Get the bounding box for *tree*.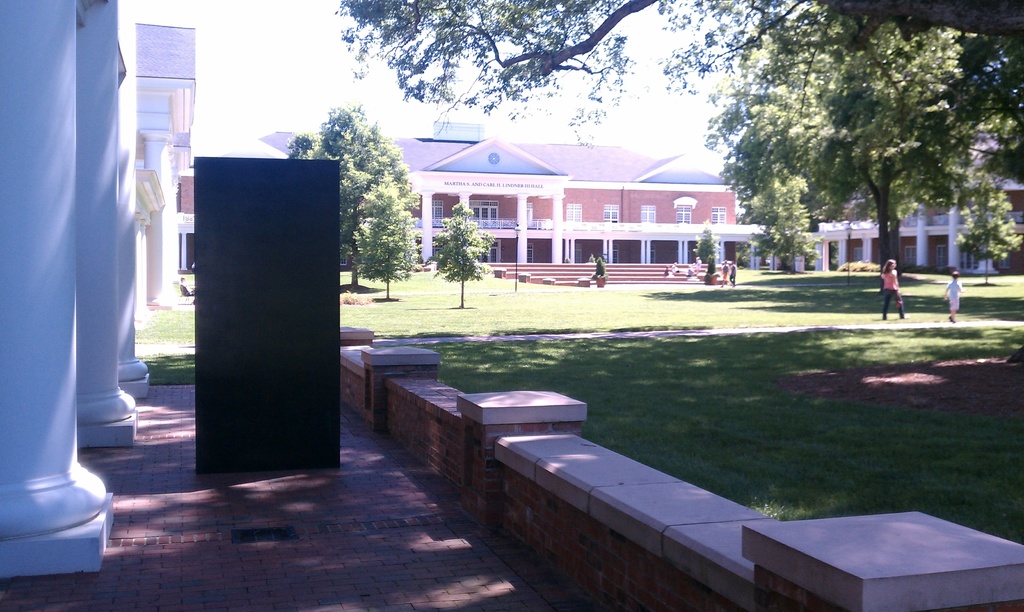
(351, 180, 417, 298).
